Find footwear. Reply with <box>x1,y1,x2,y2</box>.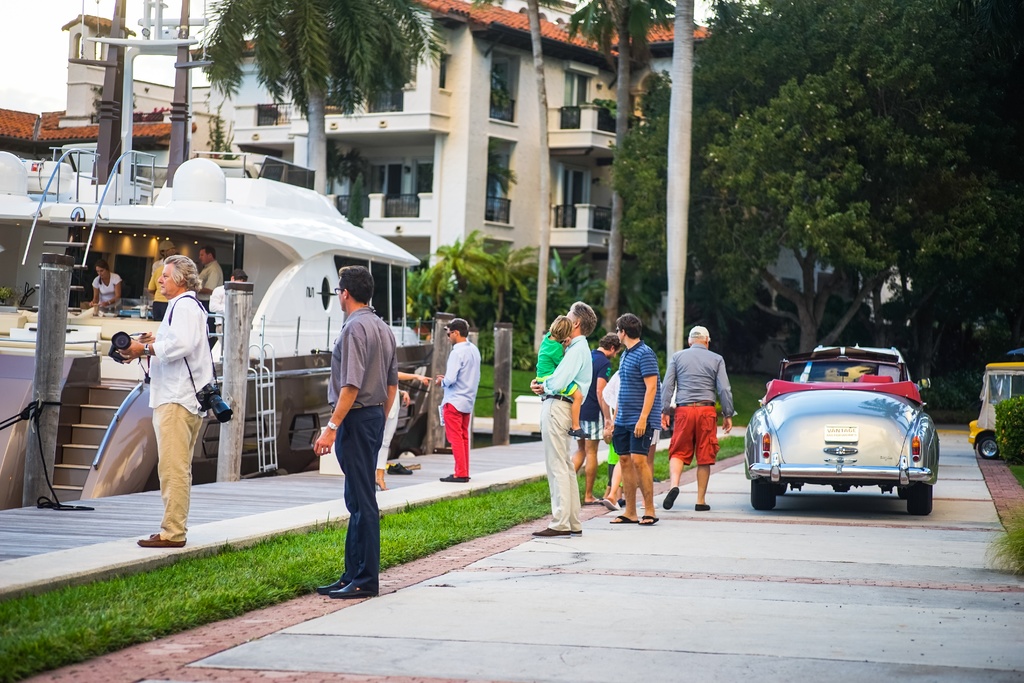
<box>694,504,713,511</box>.
